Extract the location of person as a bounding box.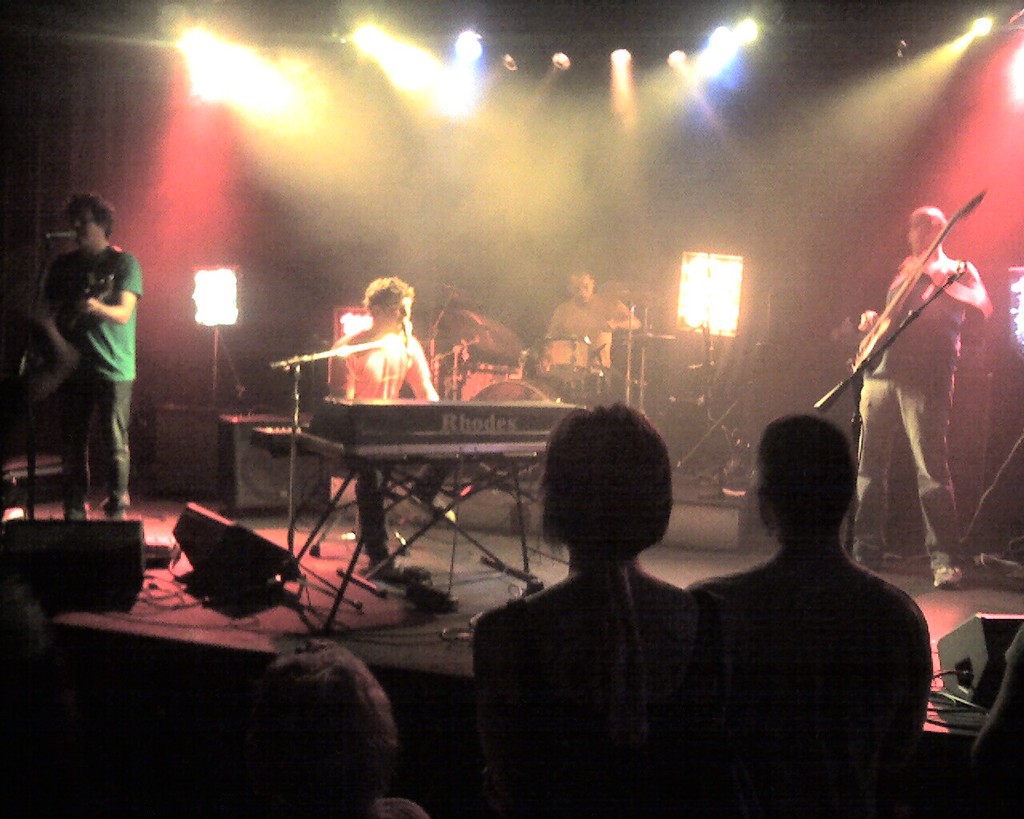
box=[541, 277, 643, 402].
